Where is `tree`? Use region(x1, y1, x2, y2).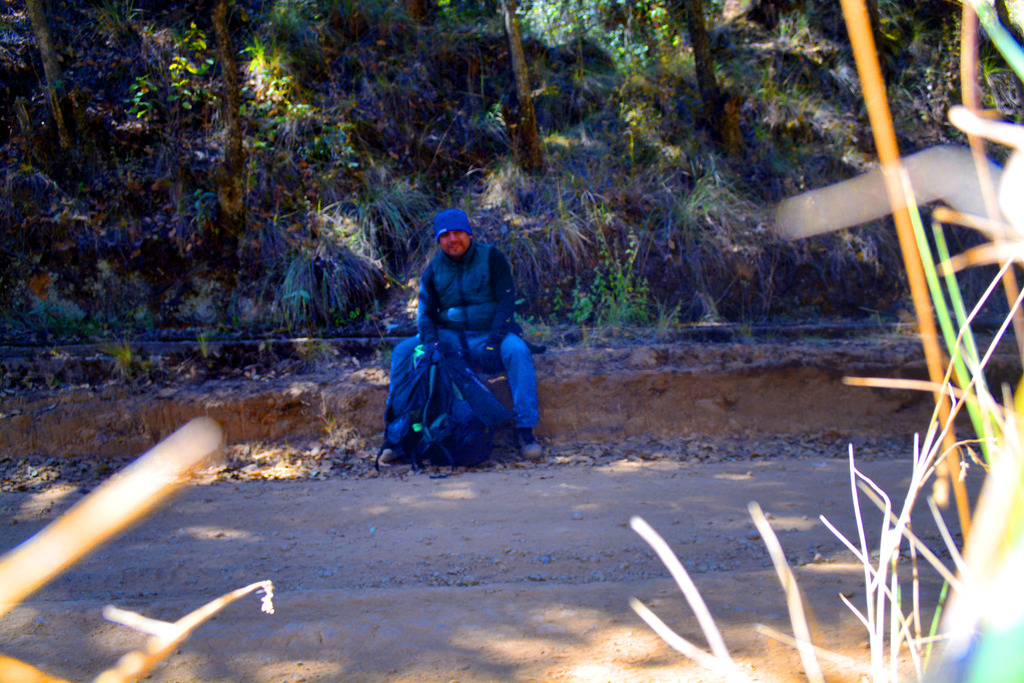
region(207, 0, 250, 257).
